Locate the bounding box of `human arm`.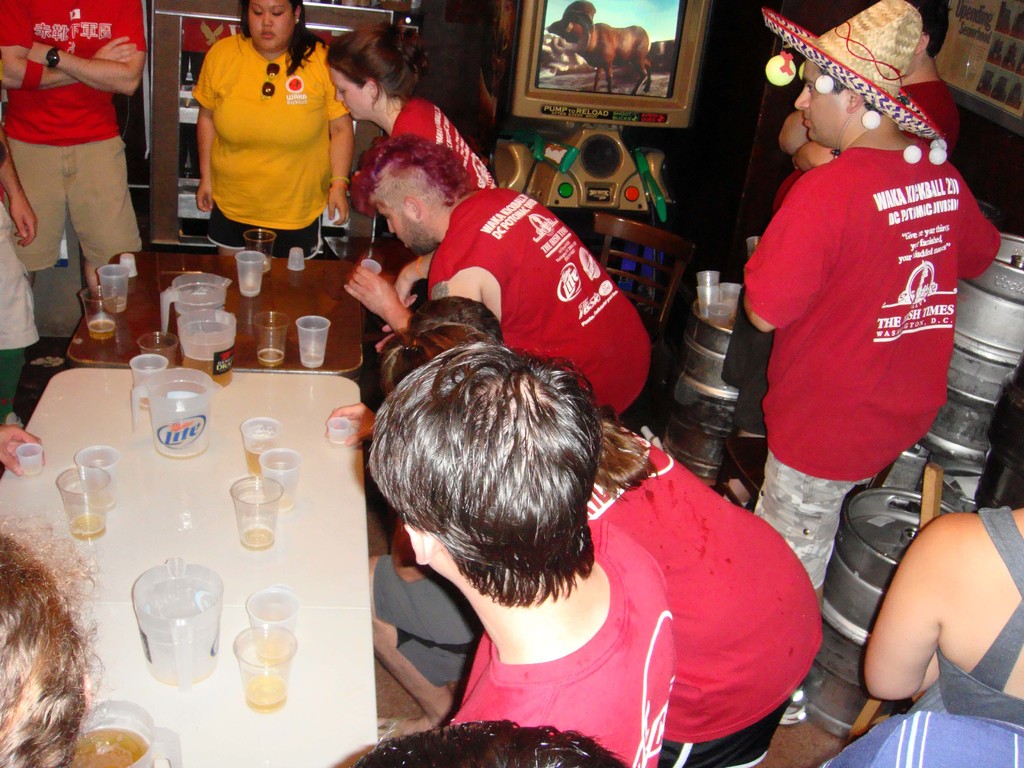
Bounding box: 394 246 435 307.
